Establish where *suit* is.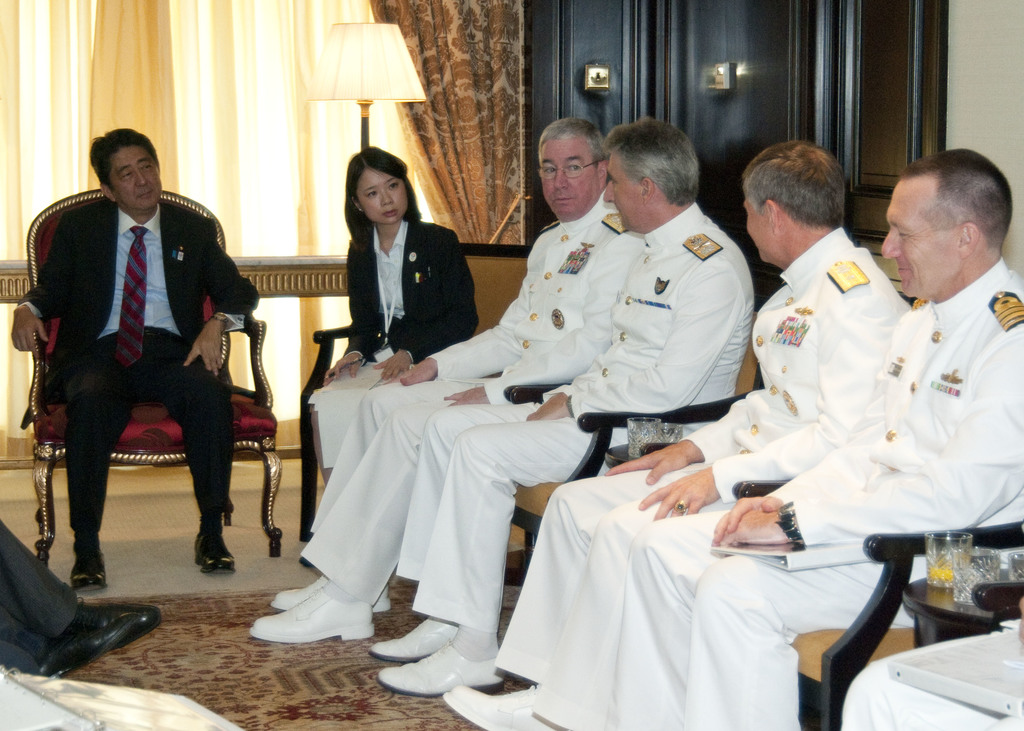
Established at 311 186 652 606.
